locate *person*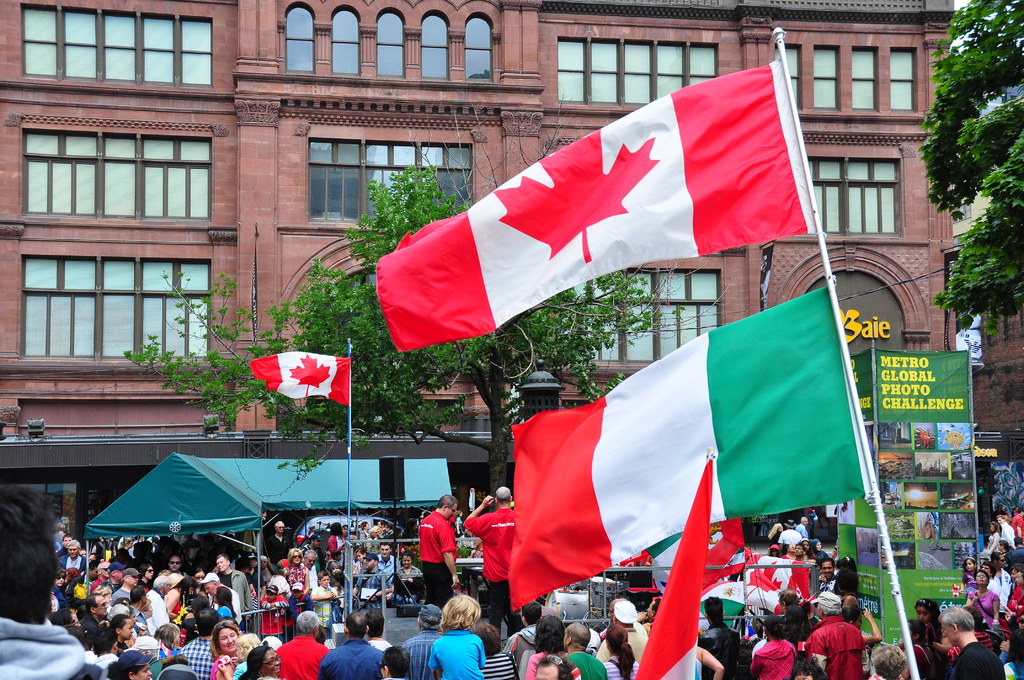
99:610:138:654
